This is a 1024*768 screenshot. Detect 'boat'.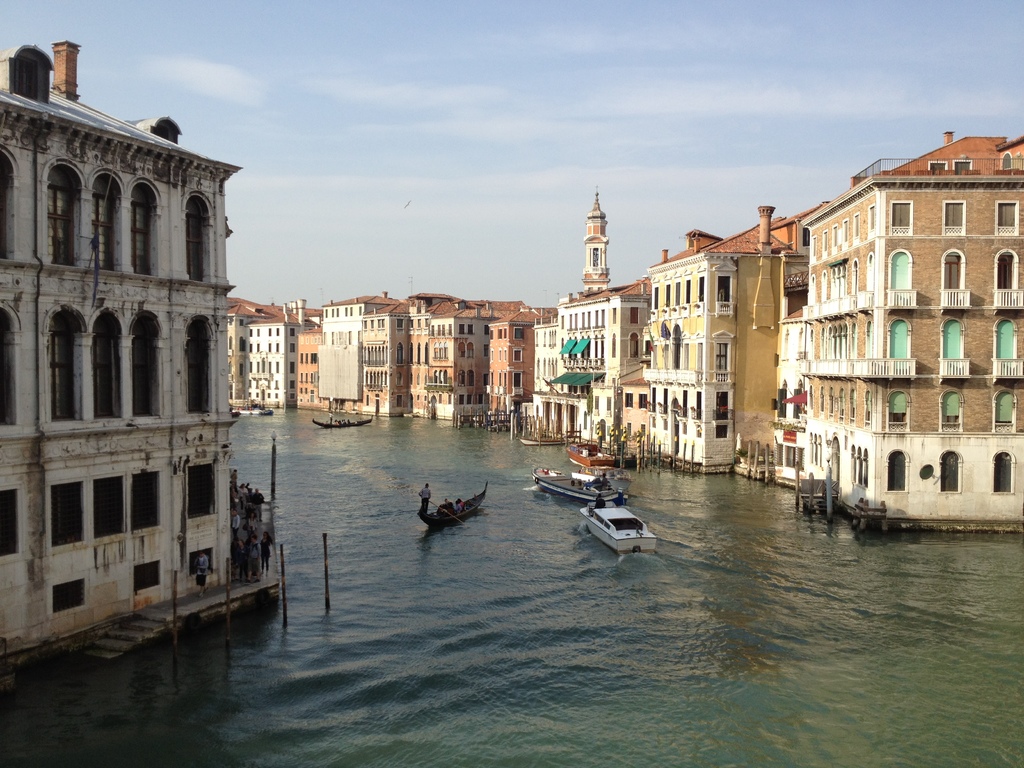
locate(312, 415, 373, 428).
